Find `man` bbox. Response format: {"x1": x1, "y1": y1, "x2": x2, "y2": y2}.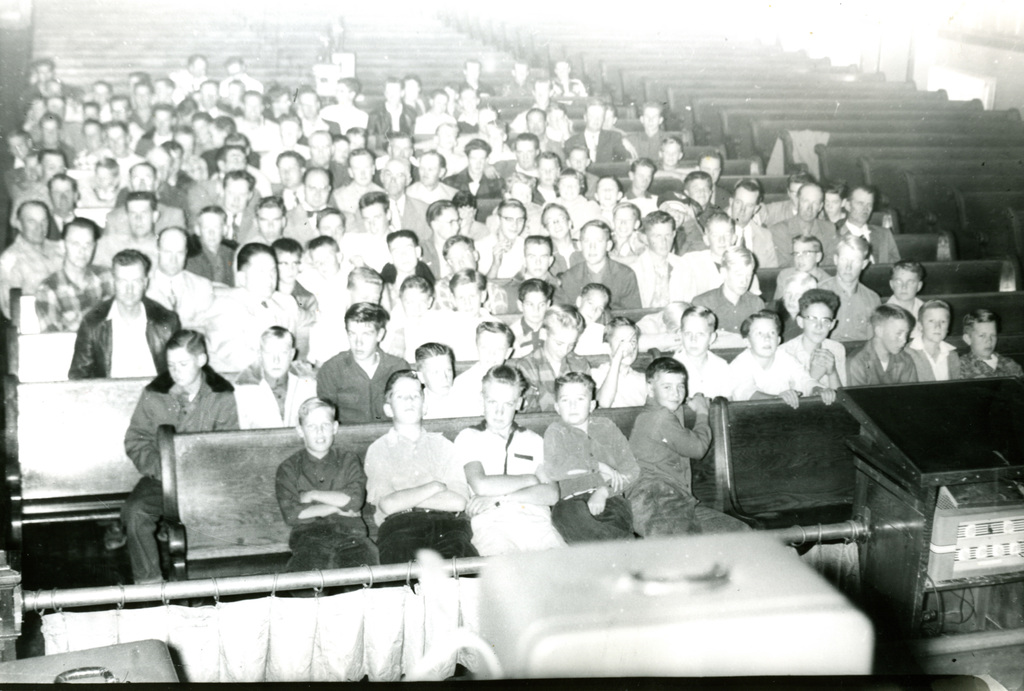
{"x1": 723, "y1": 181, "x2": 780, "y2": 261}.
